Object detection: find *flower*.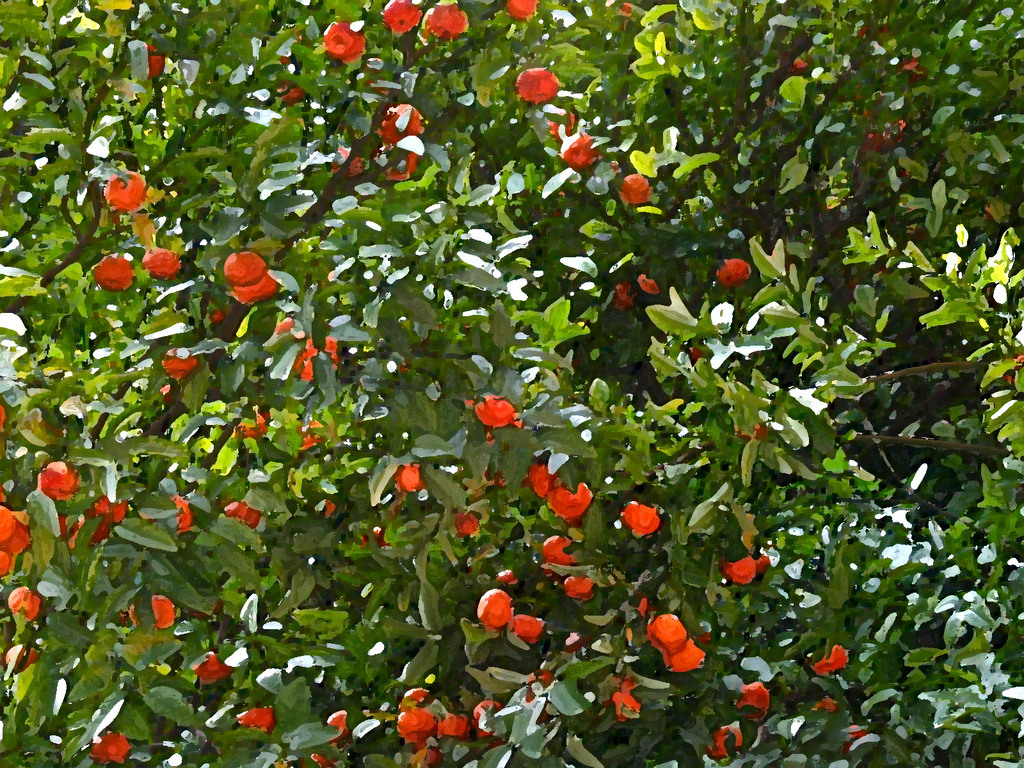
locate(91, 730, 133, 764).
